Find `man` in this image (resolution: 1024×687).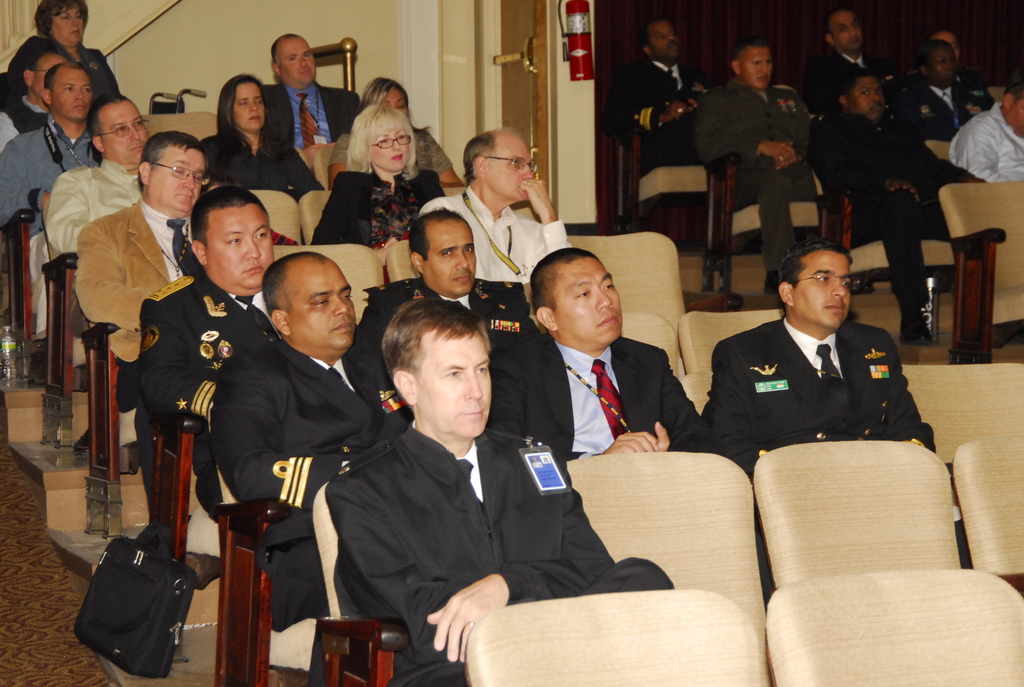
(left=413, top=130, right=576, bottom=291).
